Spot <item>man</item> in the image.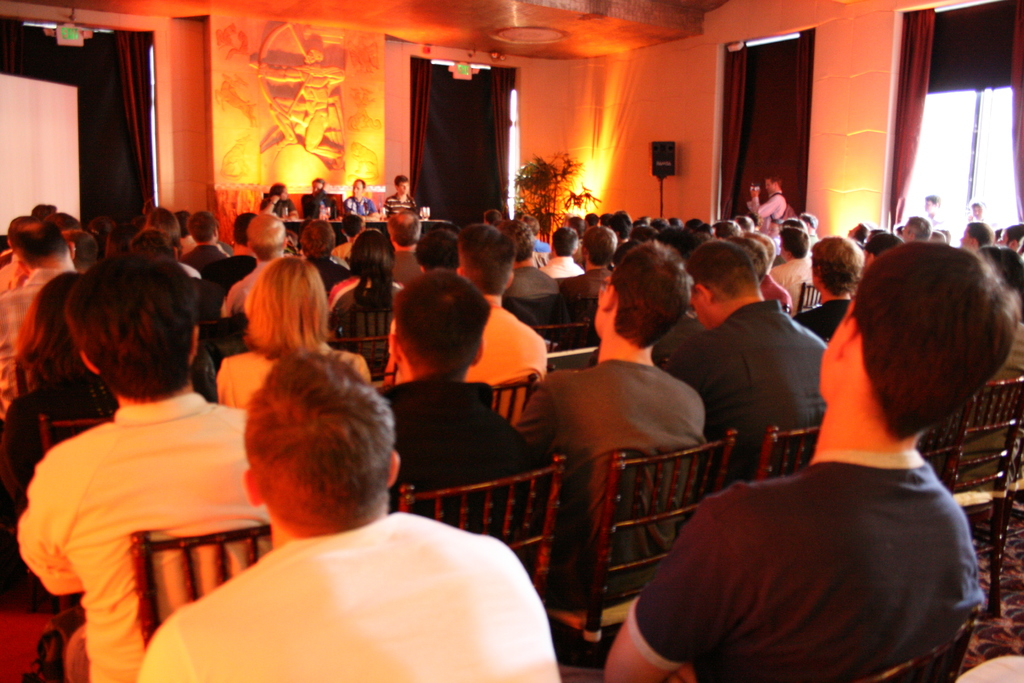
<item>man</item> found at x1=751, y1=173, x2=791, y2=231.
